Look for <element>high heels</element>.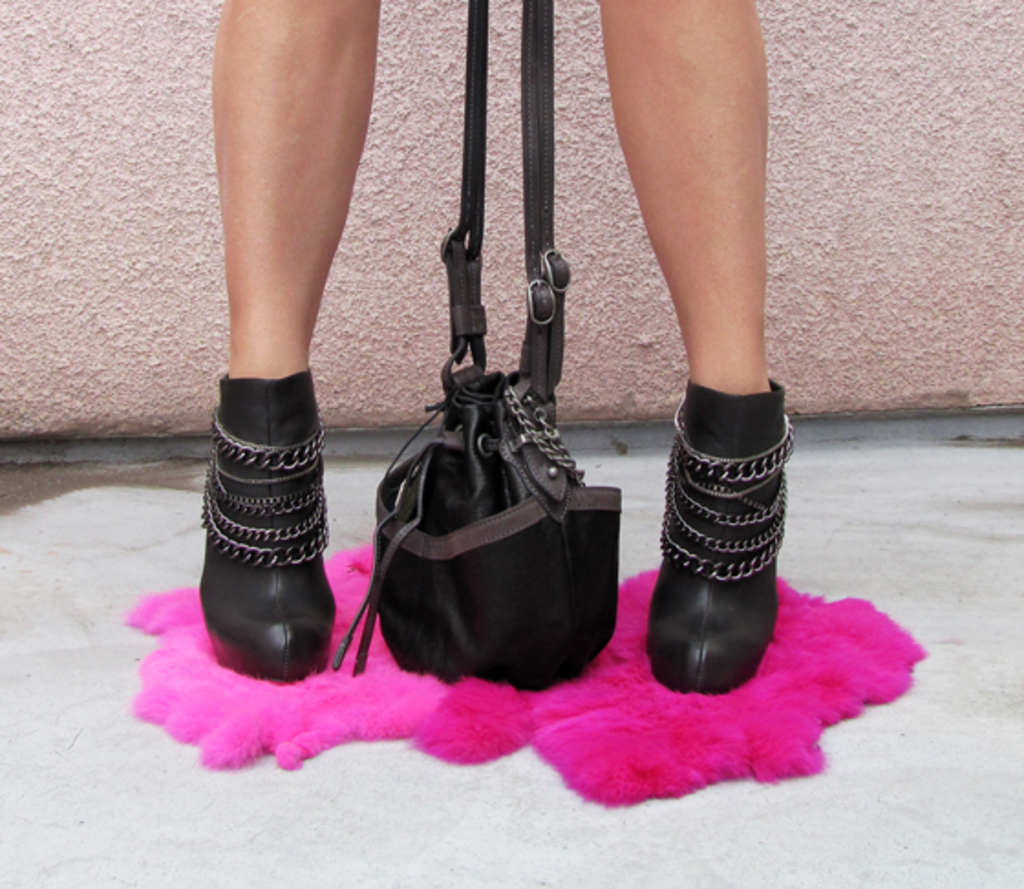
Found: select_region(649, 373, 794, 697).
